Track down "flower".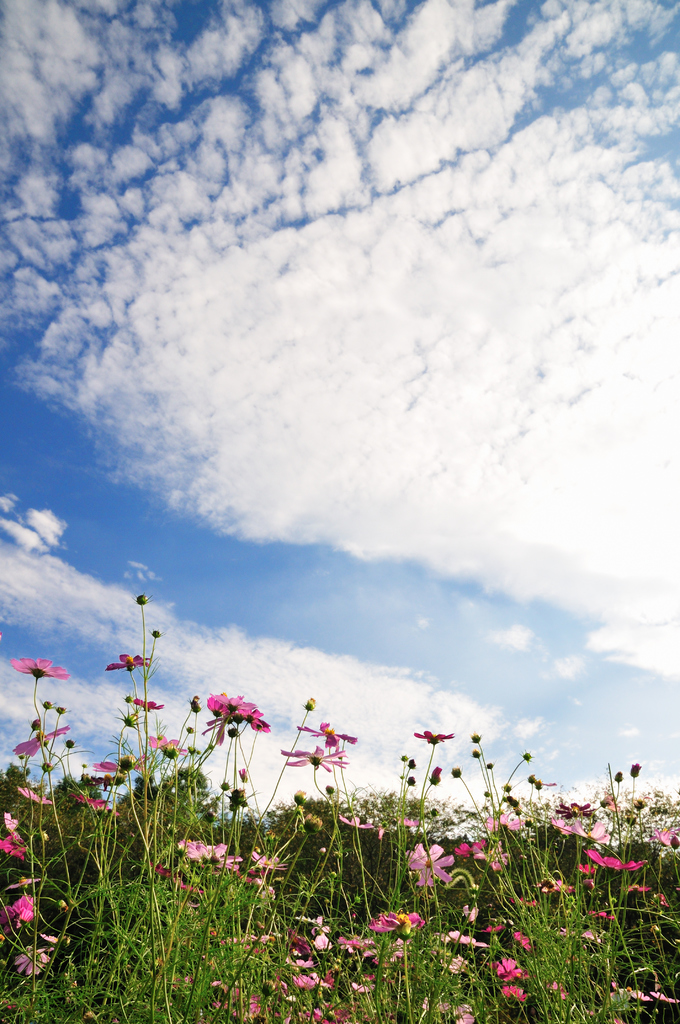
Tracked to 0:893:36:930.
